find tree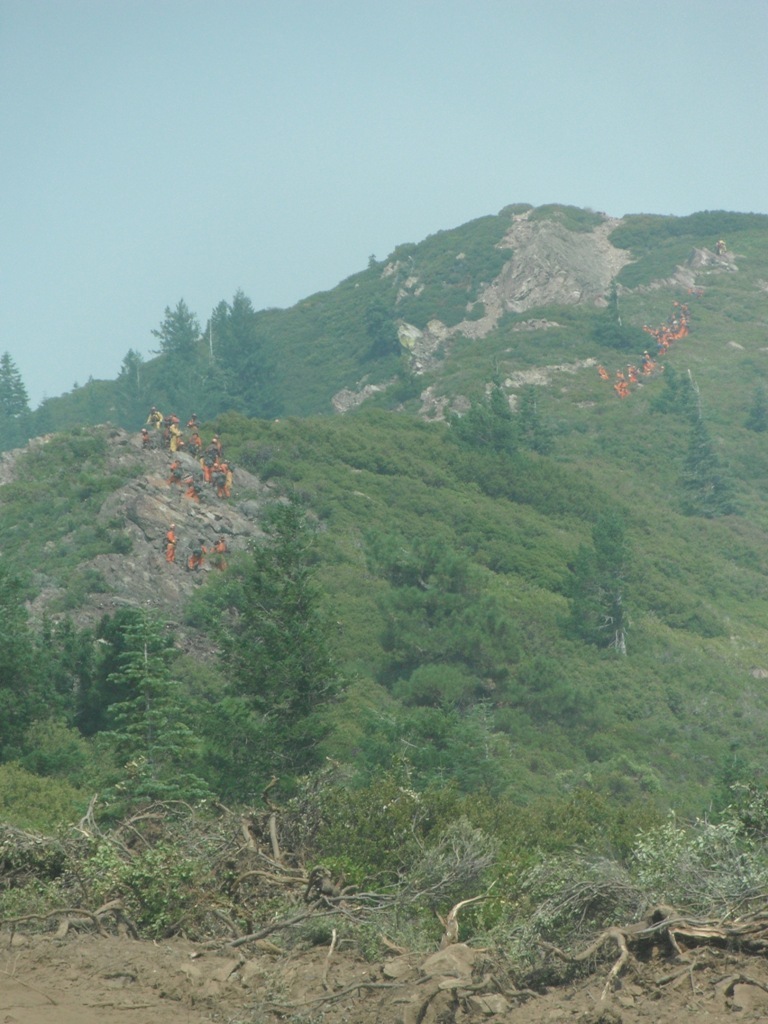
{"left": 107, "top": 345, "right": 162, "bottom": 434}
